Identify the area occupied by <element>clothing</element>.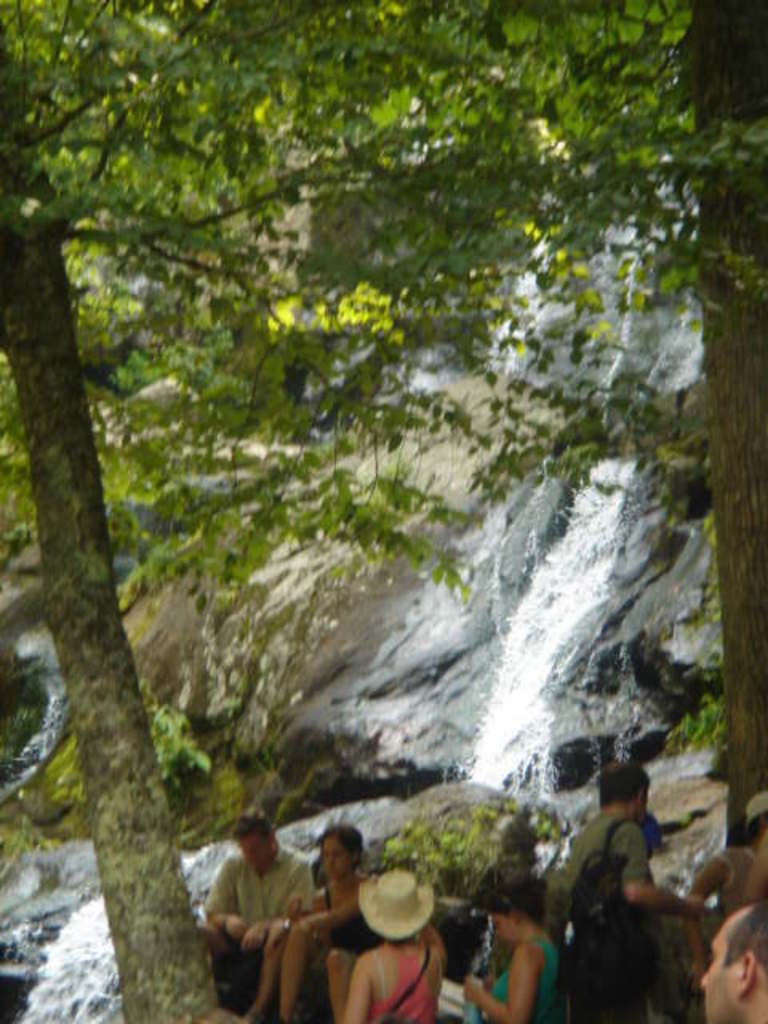
Area: left=299, top=864, right=374, bottom=958.
